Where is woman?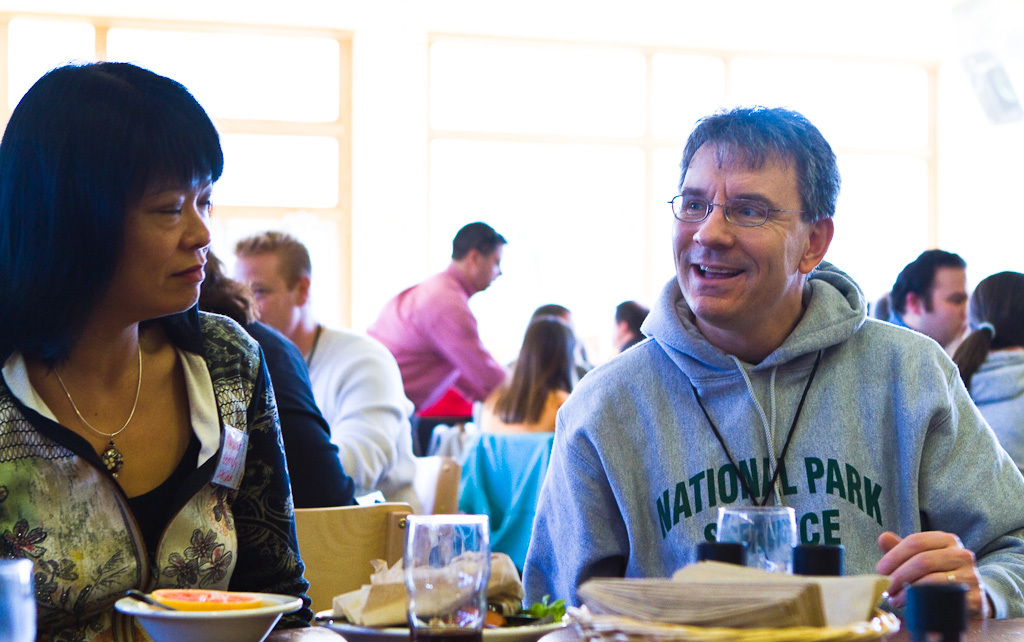
(left=476, top=314, right=577, bottom=441).
